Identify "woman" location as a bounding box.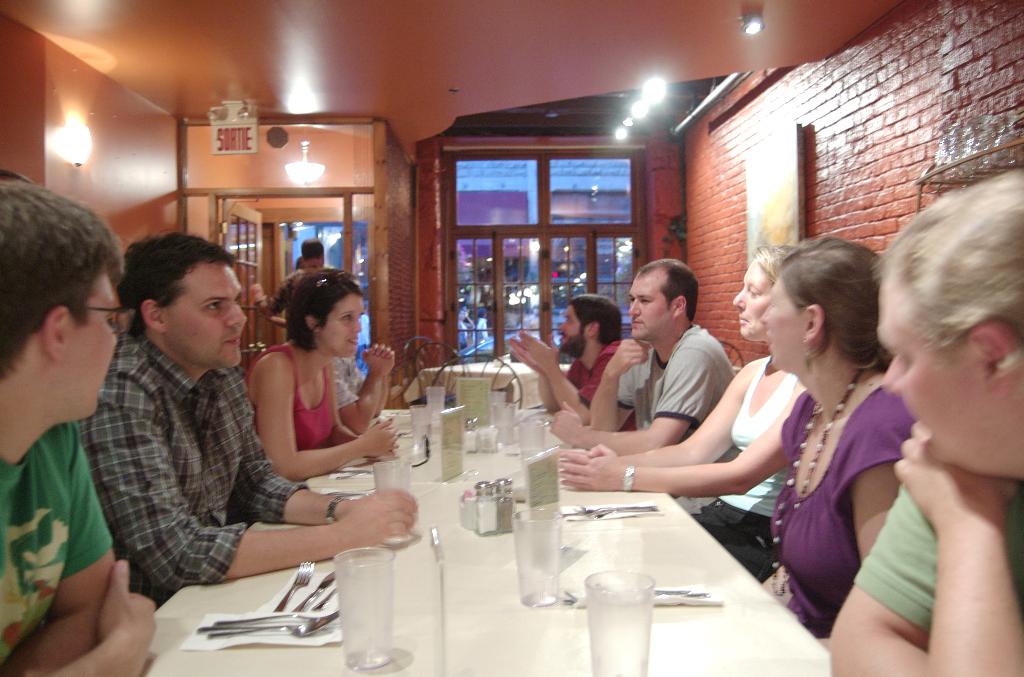
detection(241, 270, 398, 481).
